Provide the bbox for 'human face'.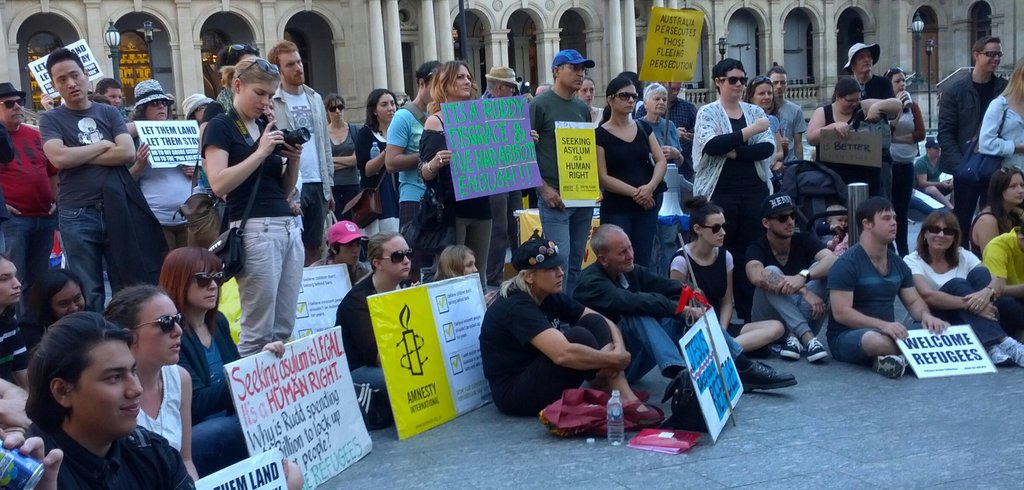
(851,46,871,67).
